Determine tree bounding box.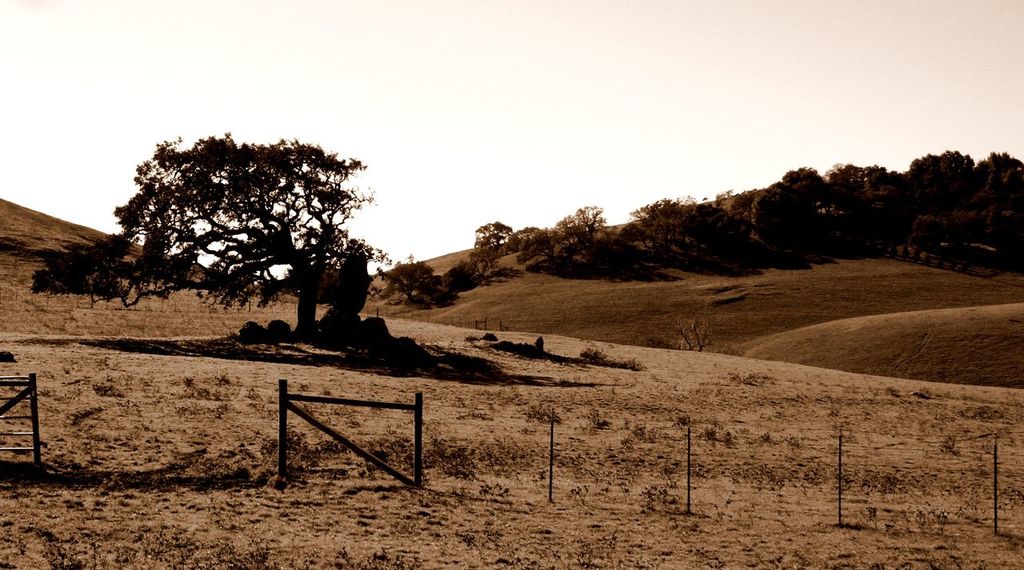
Determined: [630,195,698,263].
